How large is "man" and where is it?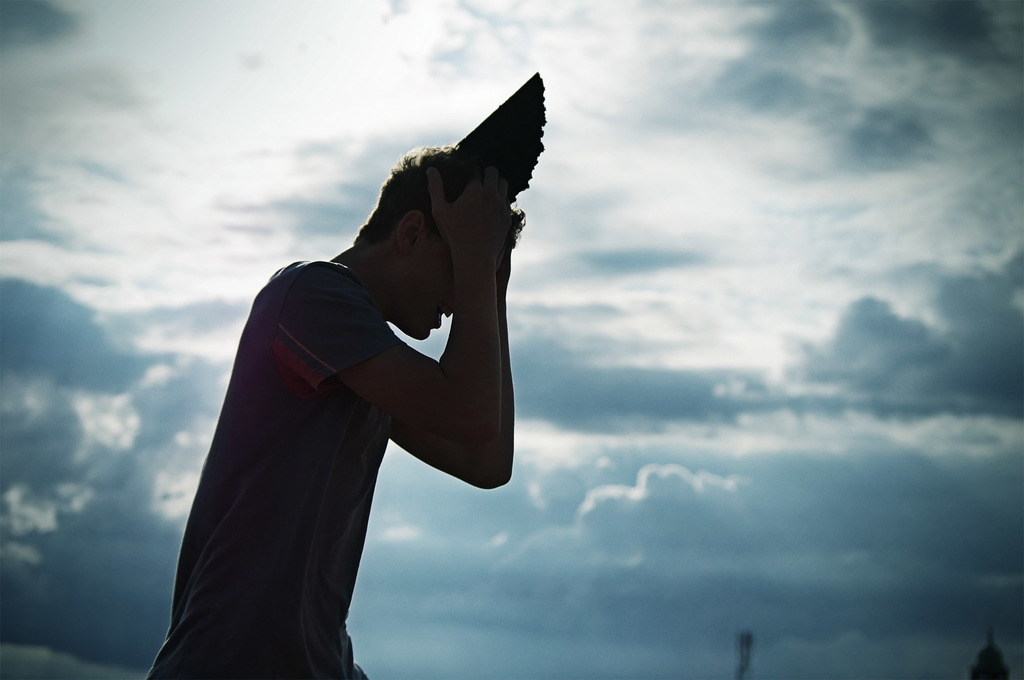
Bounding box: bbox=[139, 138, 527, 679].
